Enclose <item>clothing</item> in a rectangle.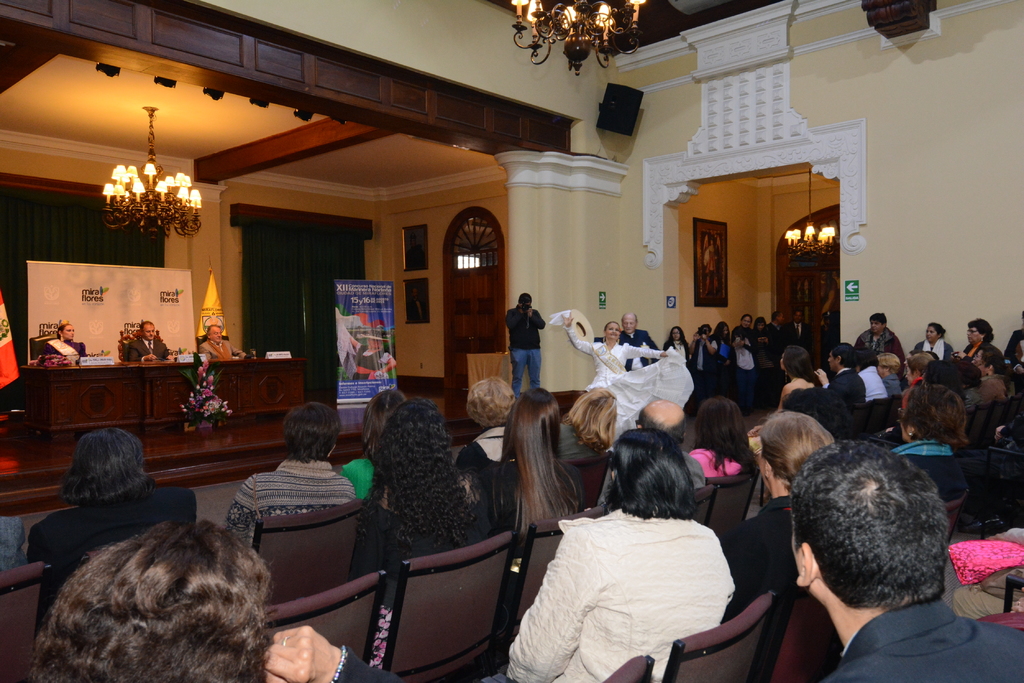
detection(561, 423, 609, 460).
